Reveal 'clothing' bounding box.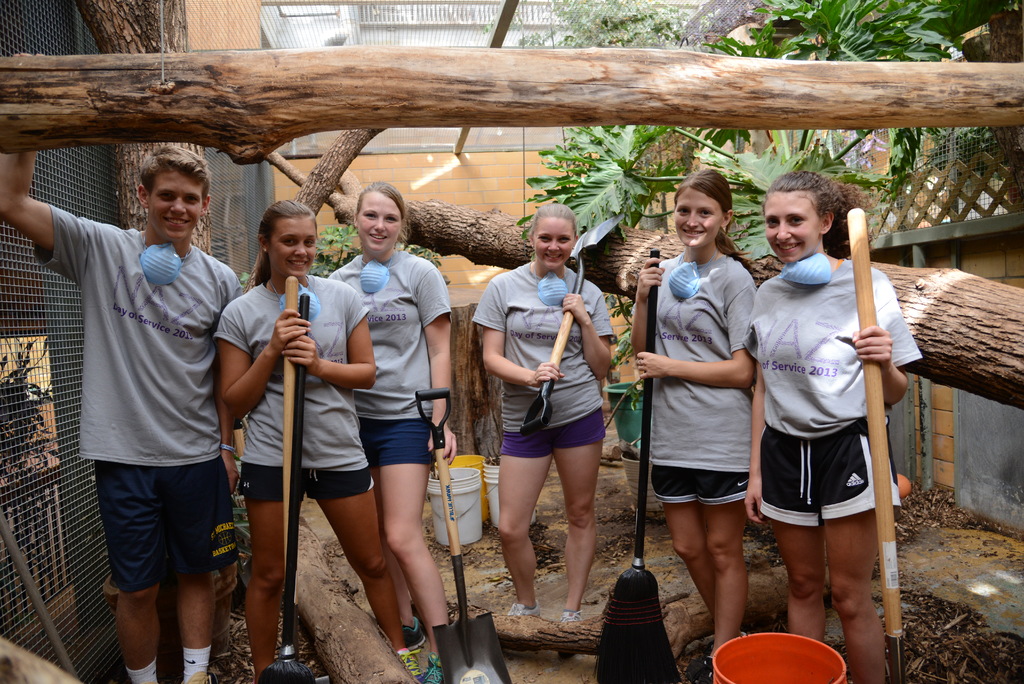
Revealed: pyautogui.locateOnScreen(211, 277, 381, 505).
